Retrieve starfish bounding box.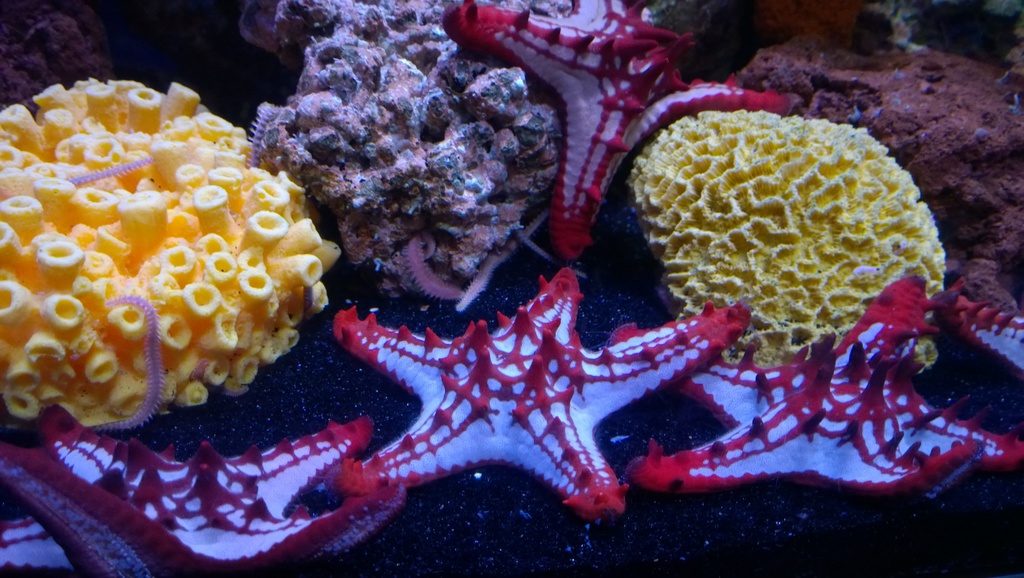
Bounding box: [325,263,749,515].
